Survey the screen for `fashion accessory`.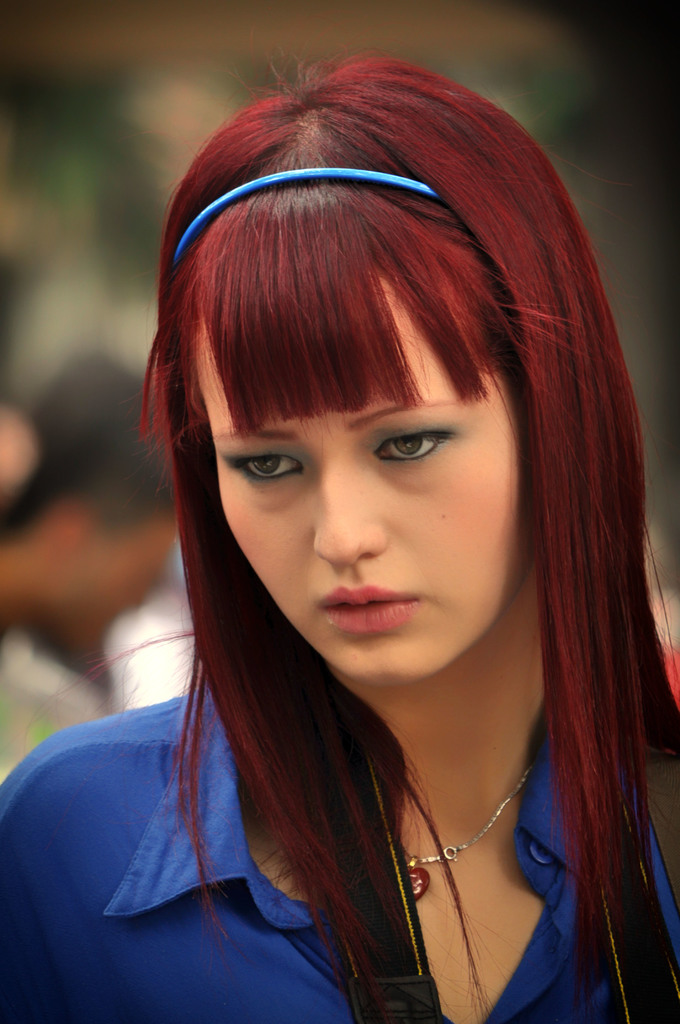
Survey found: {"left": 406, "top": 771, "right": 531, "bottom": 903}.
